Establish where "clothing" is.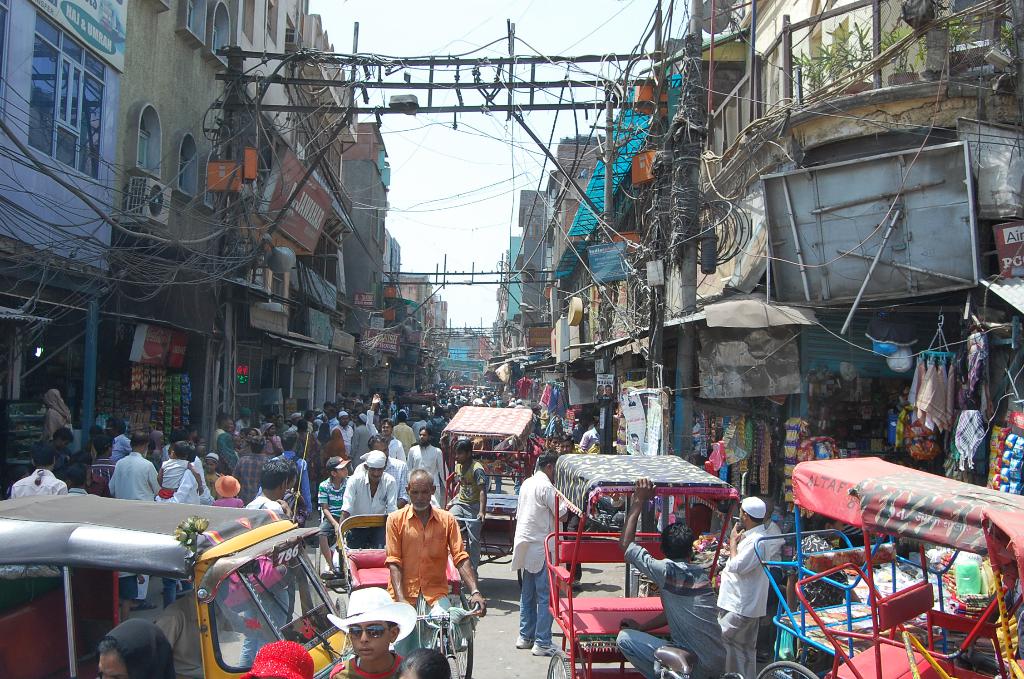
Established at box=[360, 451, 390, 475].
